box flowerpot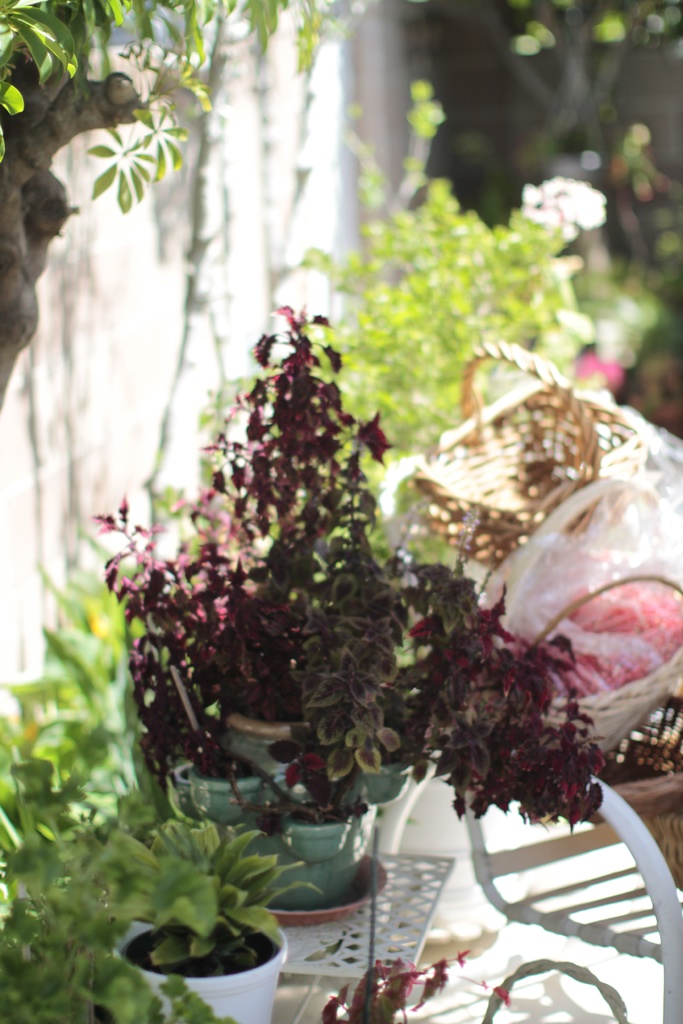
{"x1": 103, "y1": 917, "x2": 284, "y2": 1023}
